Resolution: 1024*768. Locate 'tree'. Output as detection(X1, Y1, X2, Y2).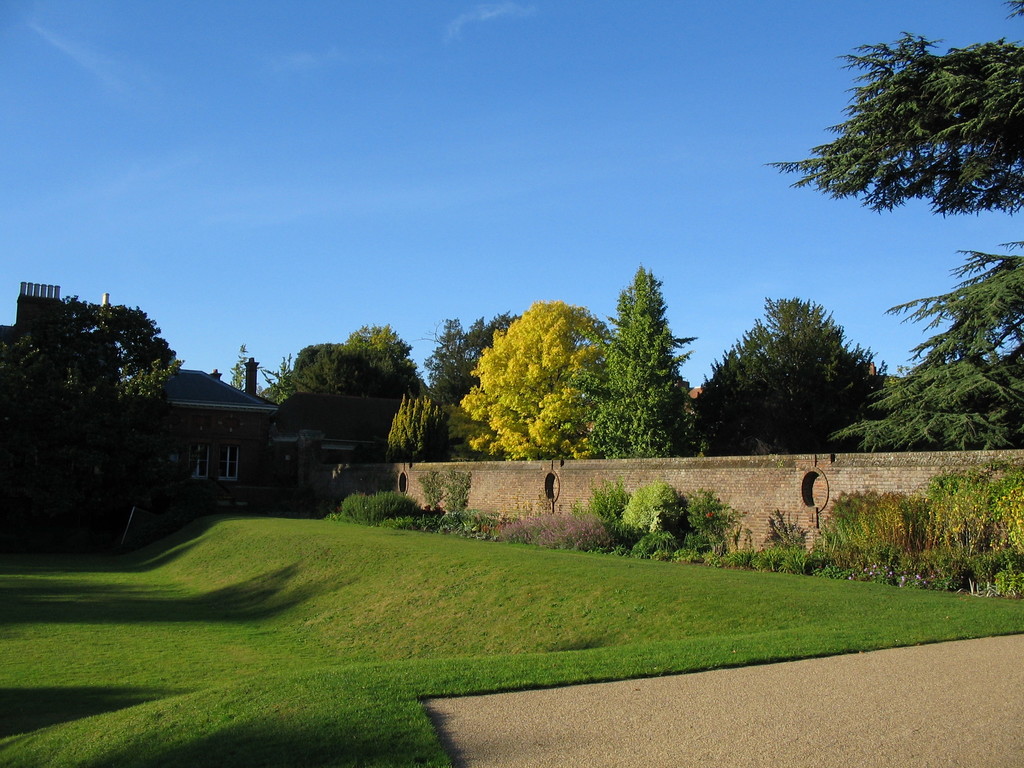
detection(691, 294, 890, 454).
